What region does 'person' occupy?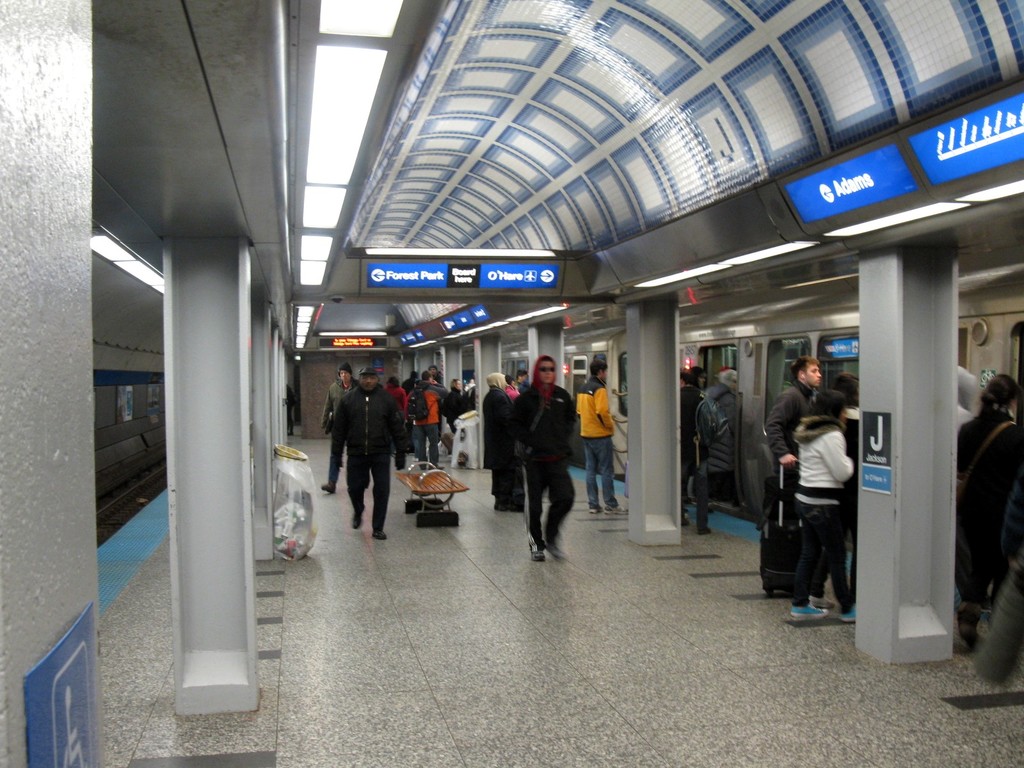
{"left": 380, "top": 371, "right": 411, "bottom": 468}.
